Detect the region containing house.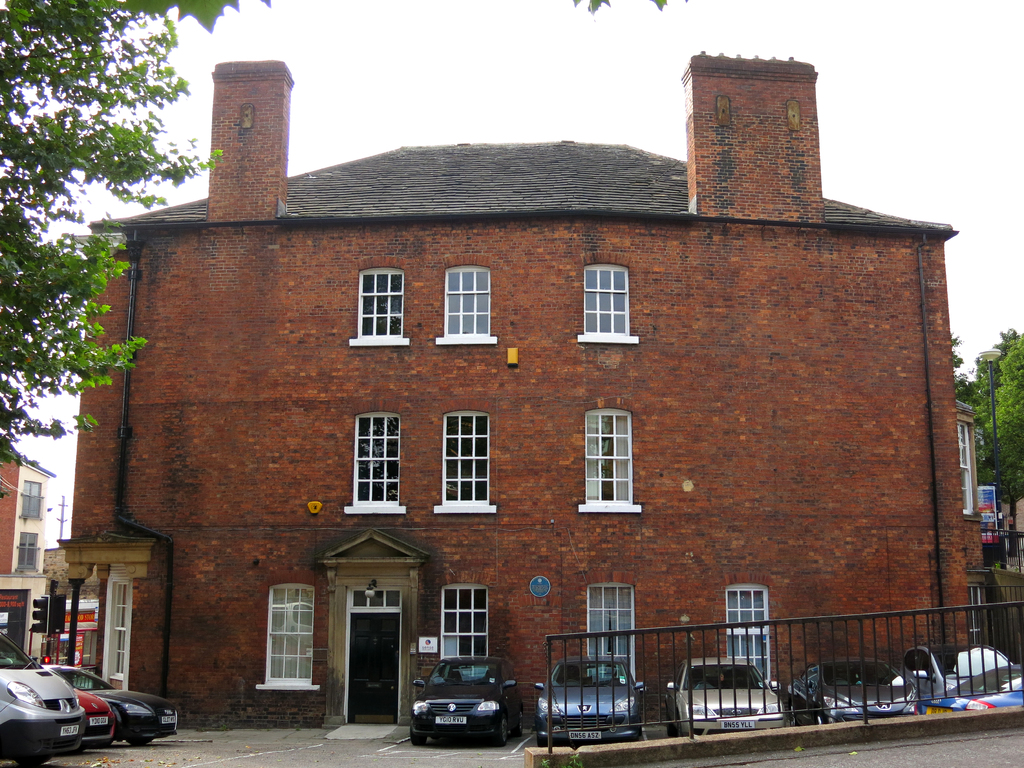
[x1=0, y1=592, x2=51, y2=669].
